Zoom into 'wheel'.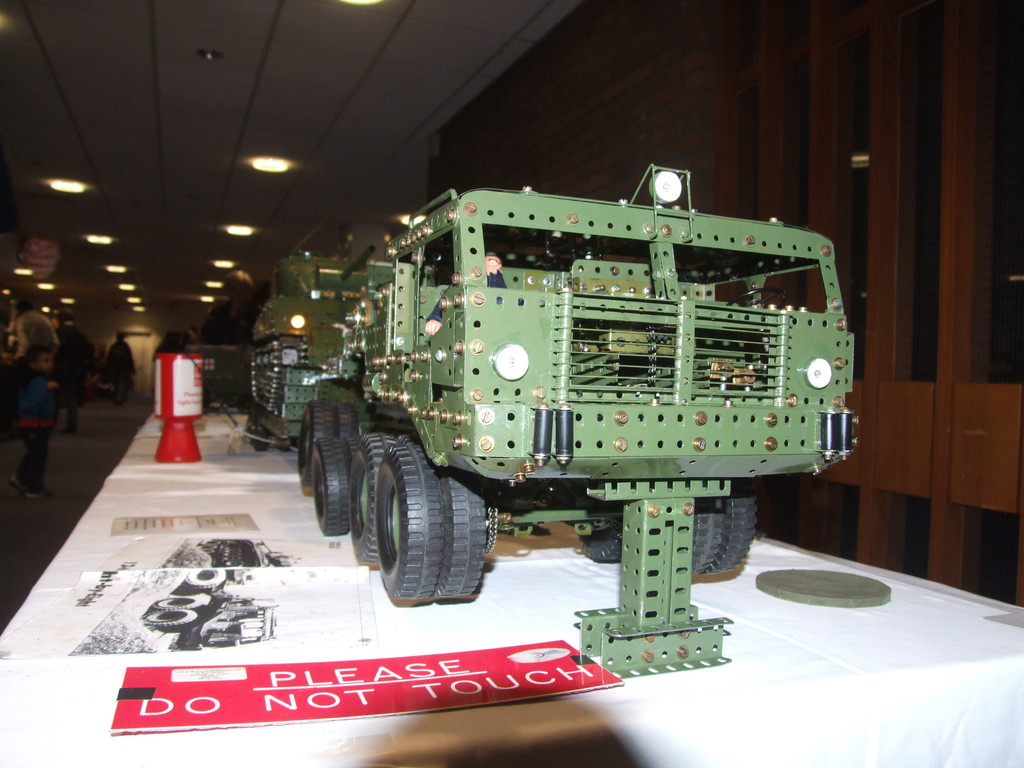
Zoom target: crop(344, 436, 362, 472).
